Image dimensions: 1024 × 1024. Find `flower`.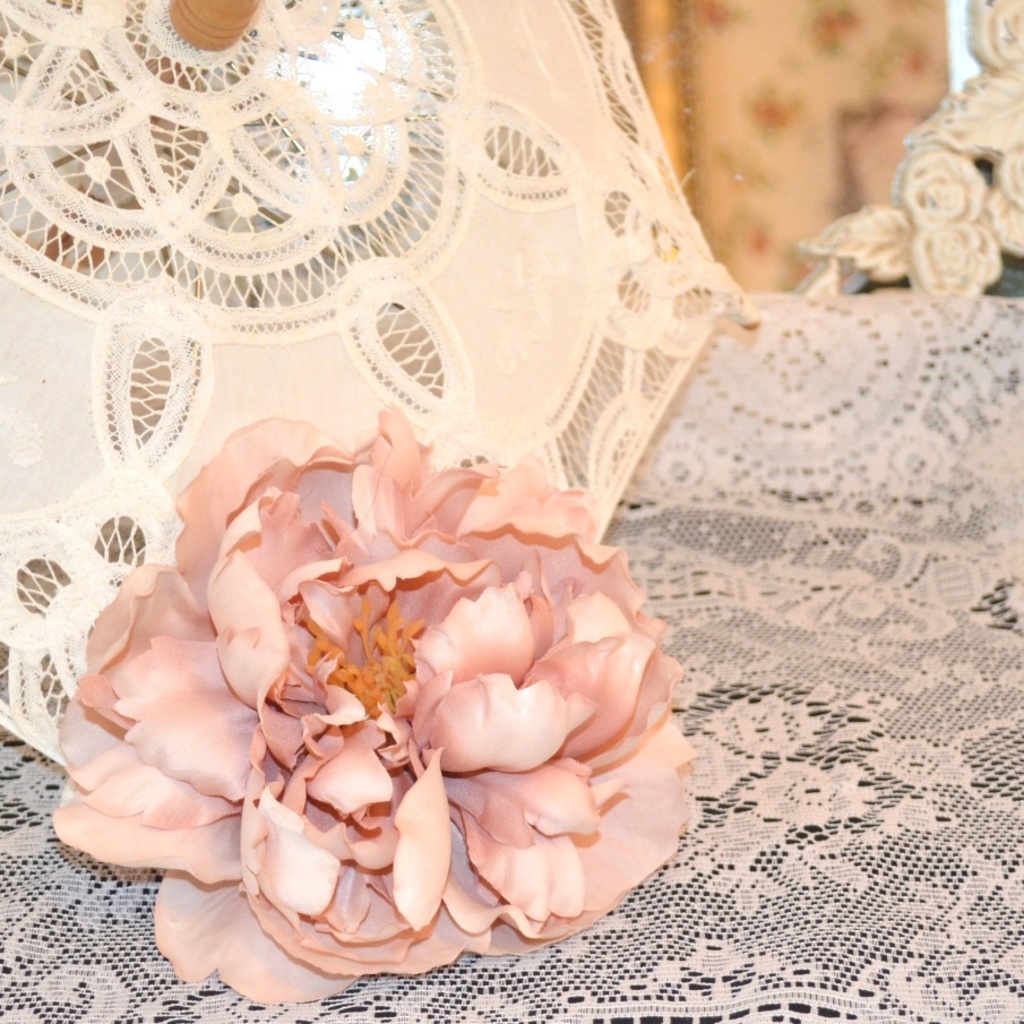
[55, 399, 707, 1005].
